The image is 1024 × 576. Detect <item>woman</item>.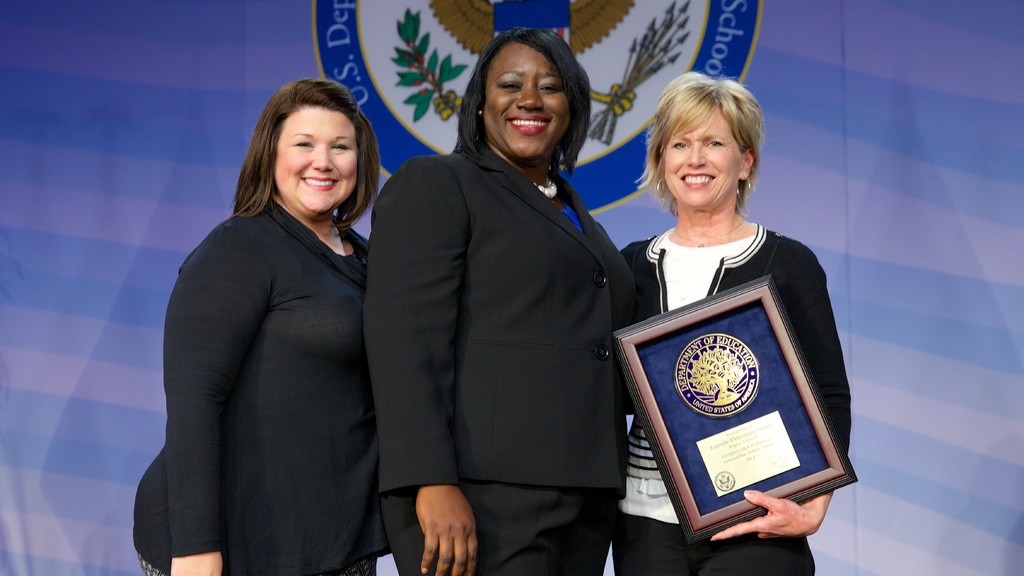
Detection: 145, 77, 401, 575.
